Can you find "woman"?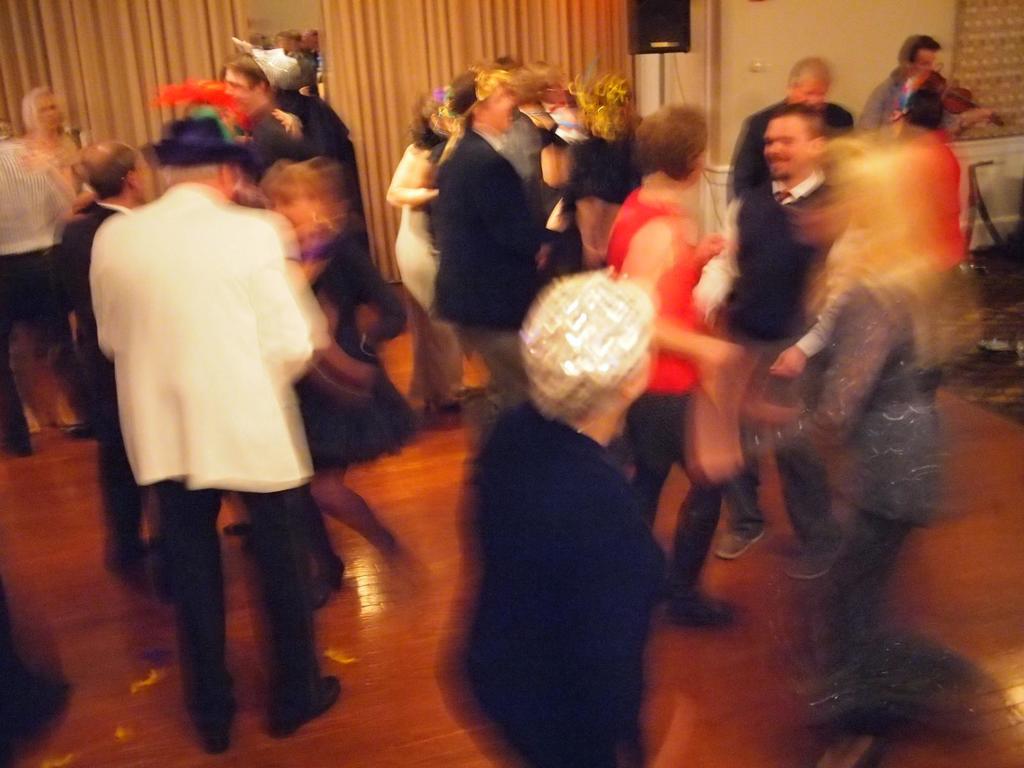
Yes, bounding box: l=429, t=266, r=740, b=767.
